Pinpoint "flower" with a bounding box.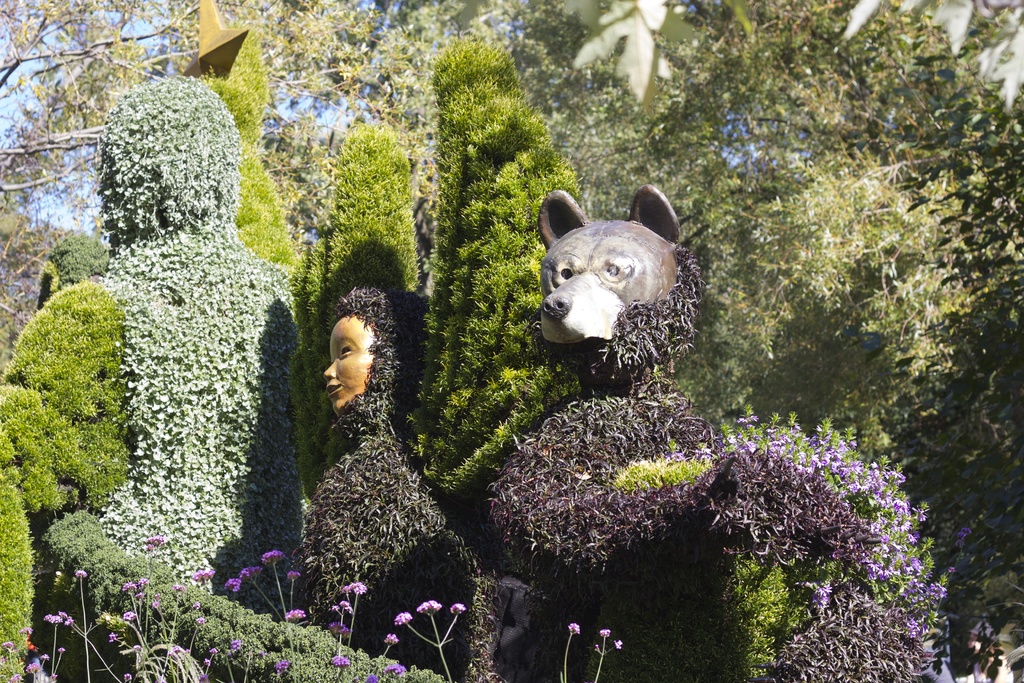
left=289, top=568, right=301, bottom=580.
